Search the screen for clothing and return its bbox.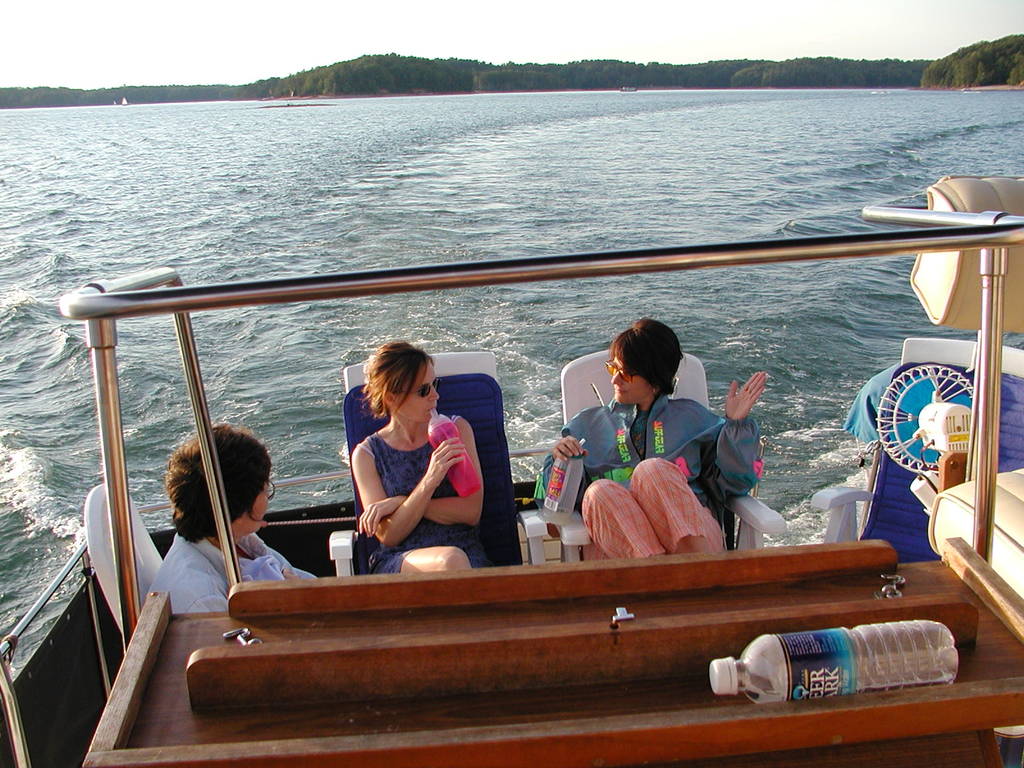
Found: [x1=144, y1=529, x2=305, y2=621].
